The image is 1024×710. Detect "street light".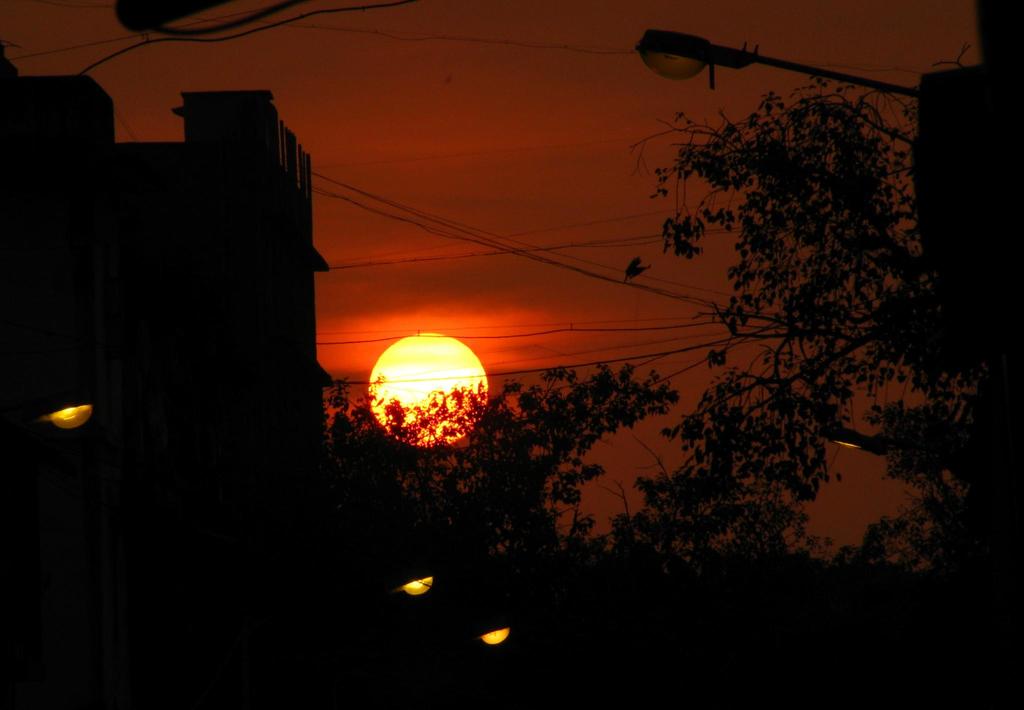
Detection: x1=0, y1=396, x2=102, y2=709.
